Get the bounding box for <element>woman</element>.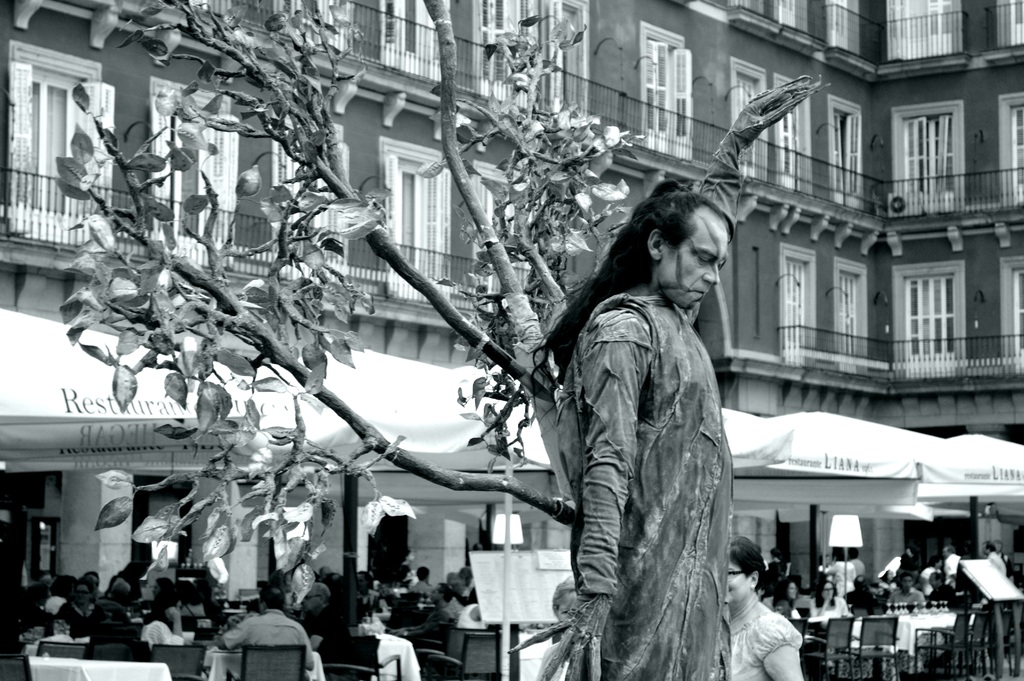
150 577 181 636.
